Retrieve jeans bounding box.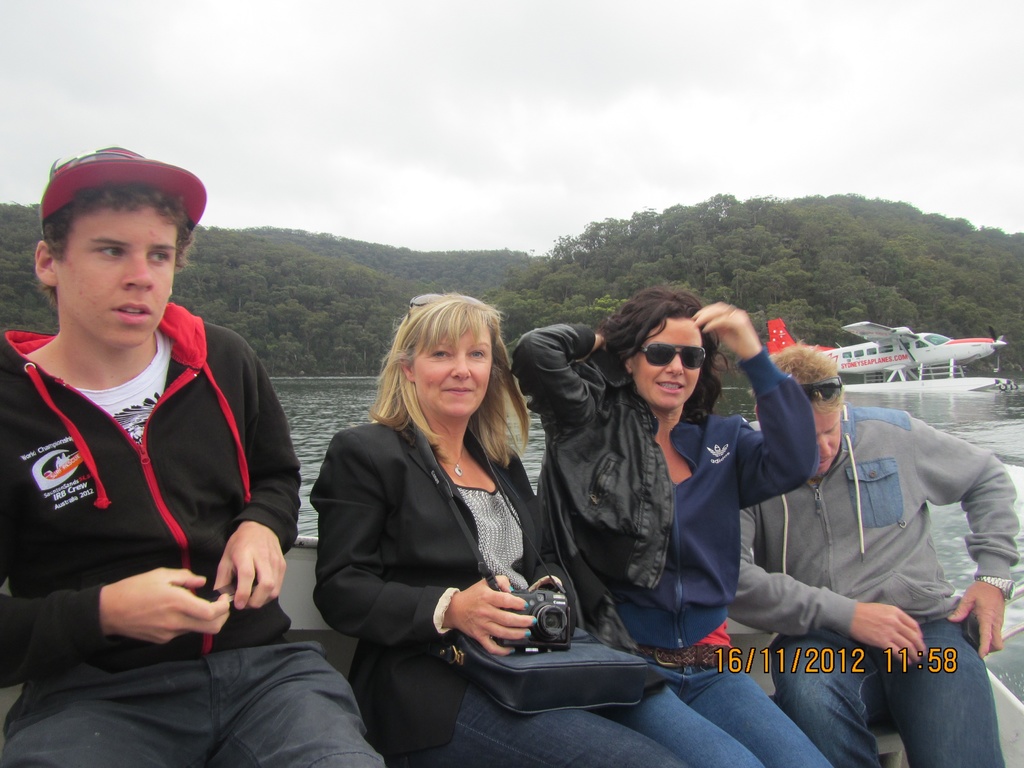
Bounding box: bbox=[618, 647, 833, 767].
